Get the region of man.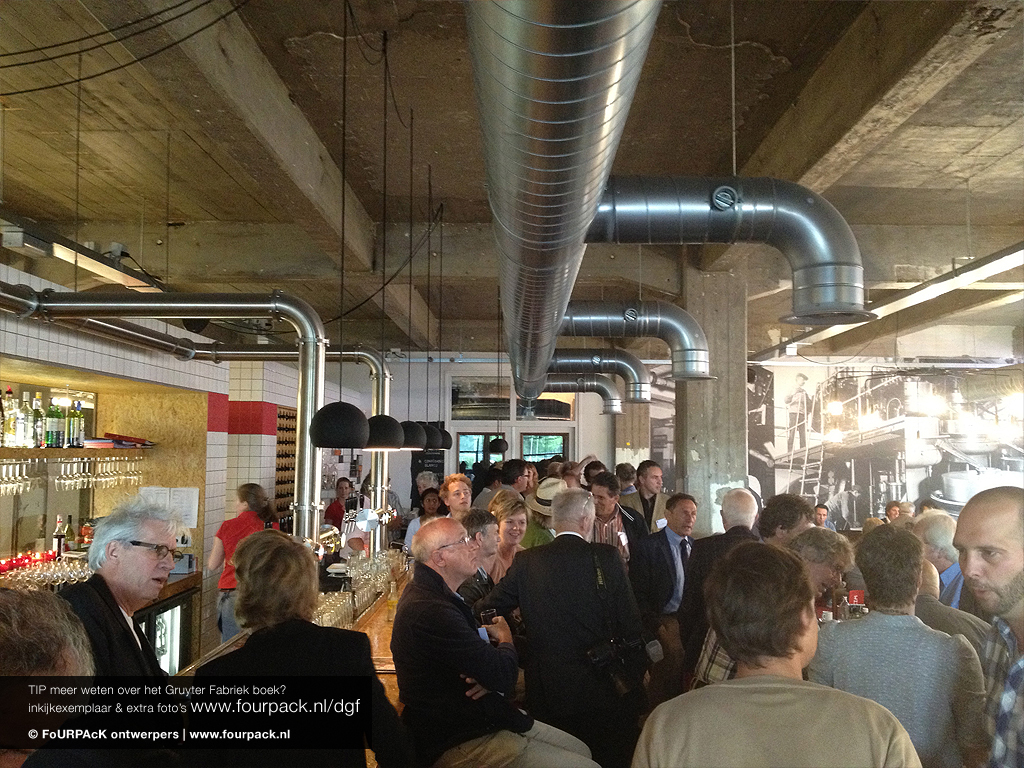
(477, 460, 529, 511).
